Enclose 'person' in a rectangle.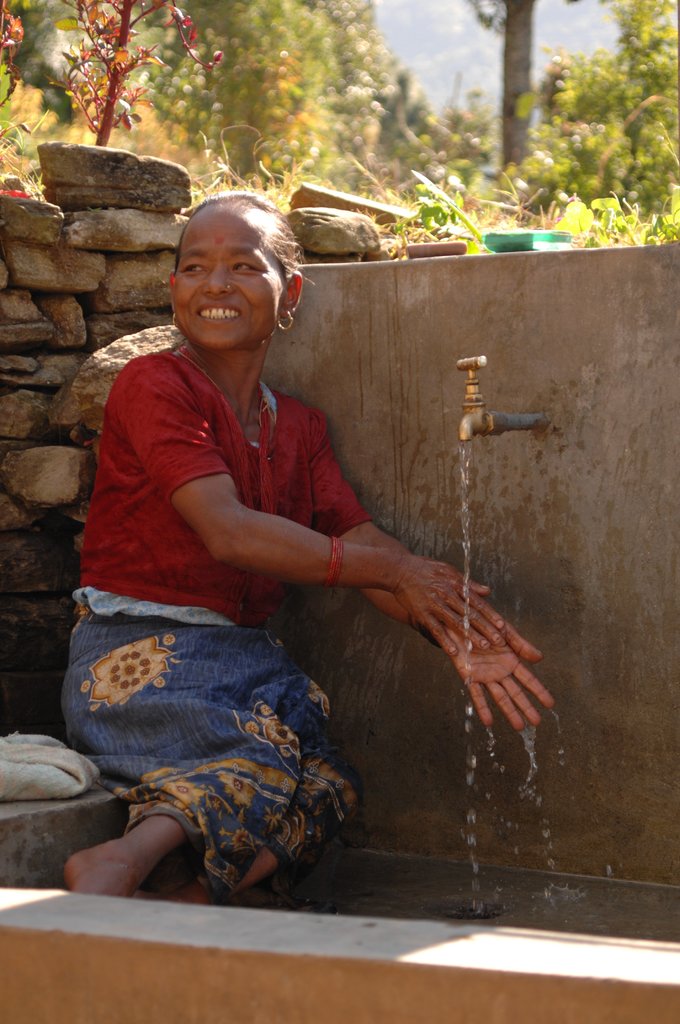
crop(60, 191, 555, 903).
